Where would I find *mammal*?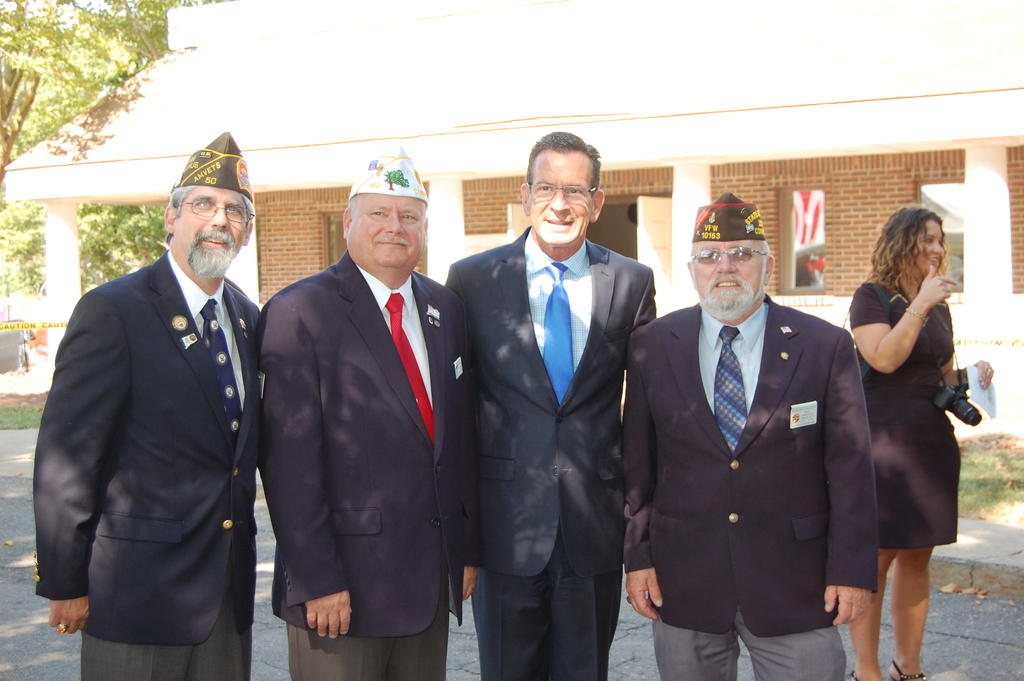
At [33, 129, 260, 680].
